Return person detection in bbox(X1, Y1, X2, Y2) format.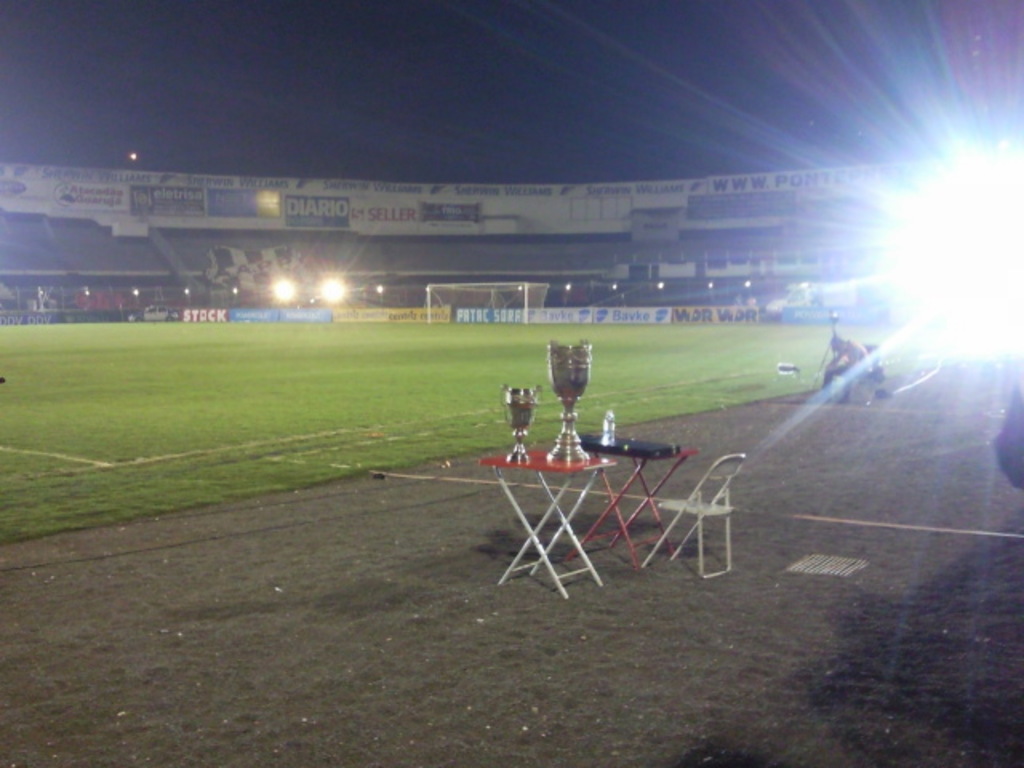
bbox(810, 338, 872, 408).
